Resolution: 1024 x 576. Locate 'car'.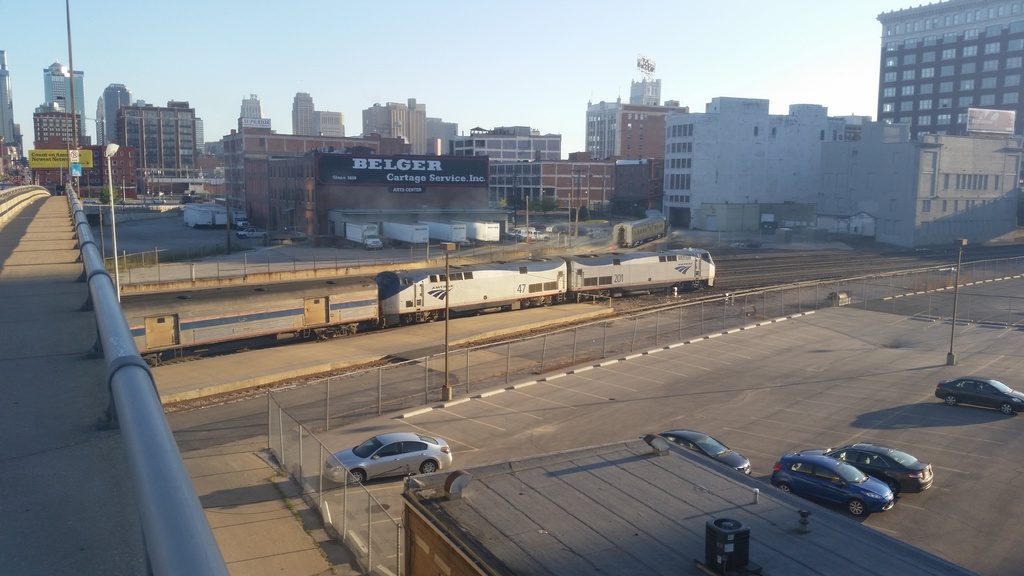
x1=320 y1=433 x2=454 y2=490.
